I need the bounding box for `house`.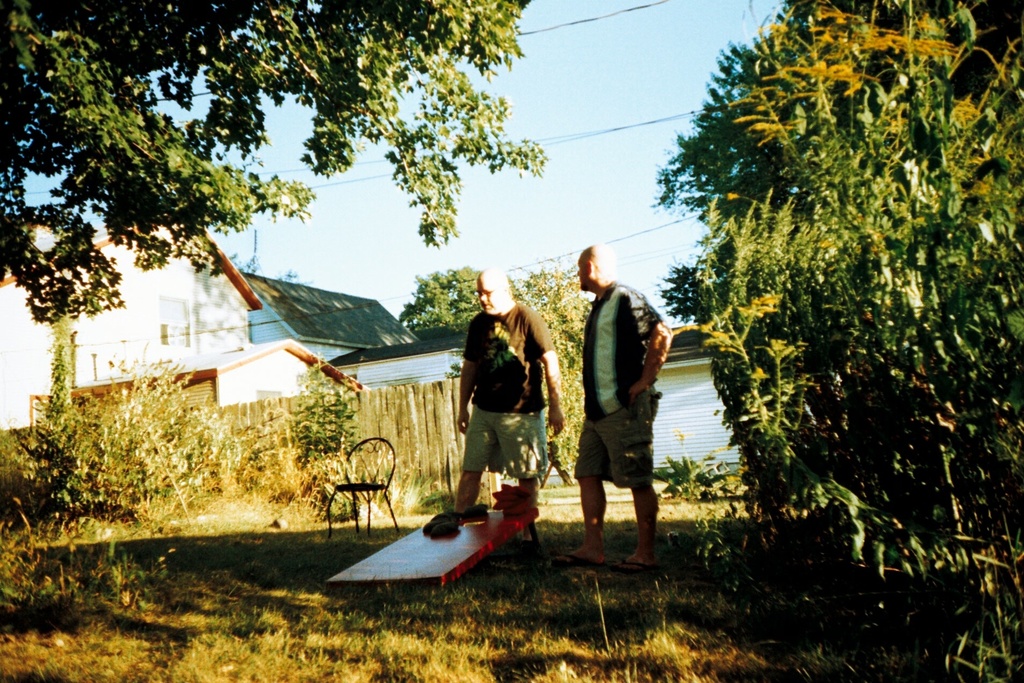
Here it is: 0:212:363:439.
